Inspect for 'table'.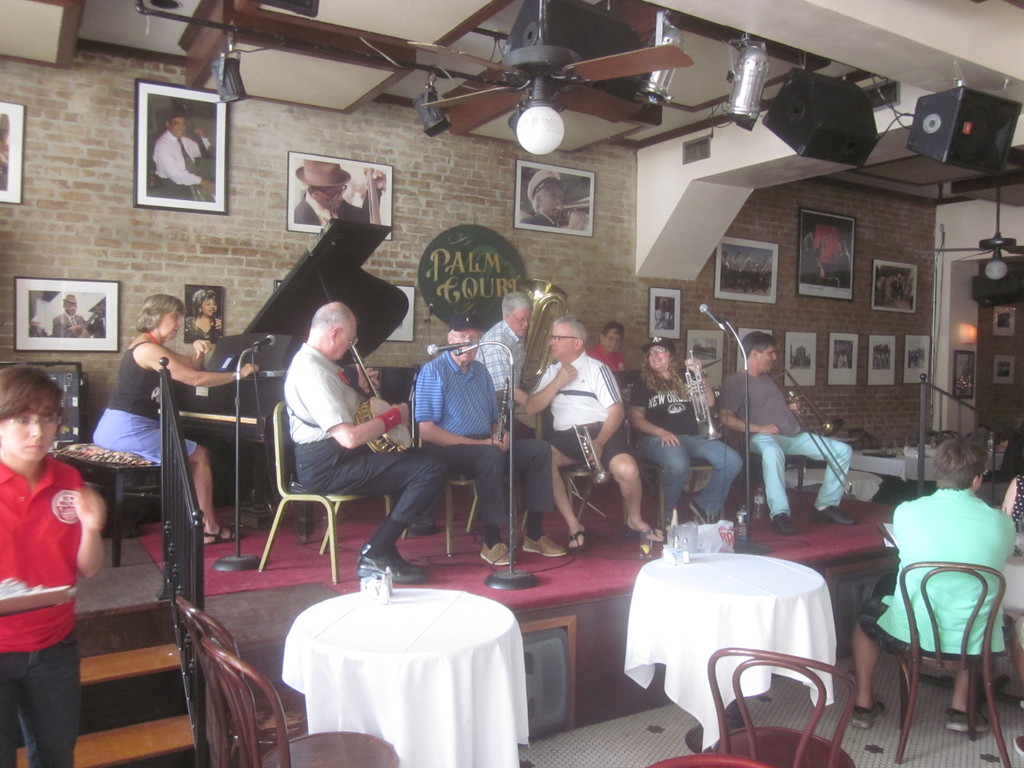
Inspection: select_region(898, 556, 1023, 708).
